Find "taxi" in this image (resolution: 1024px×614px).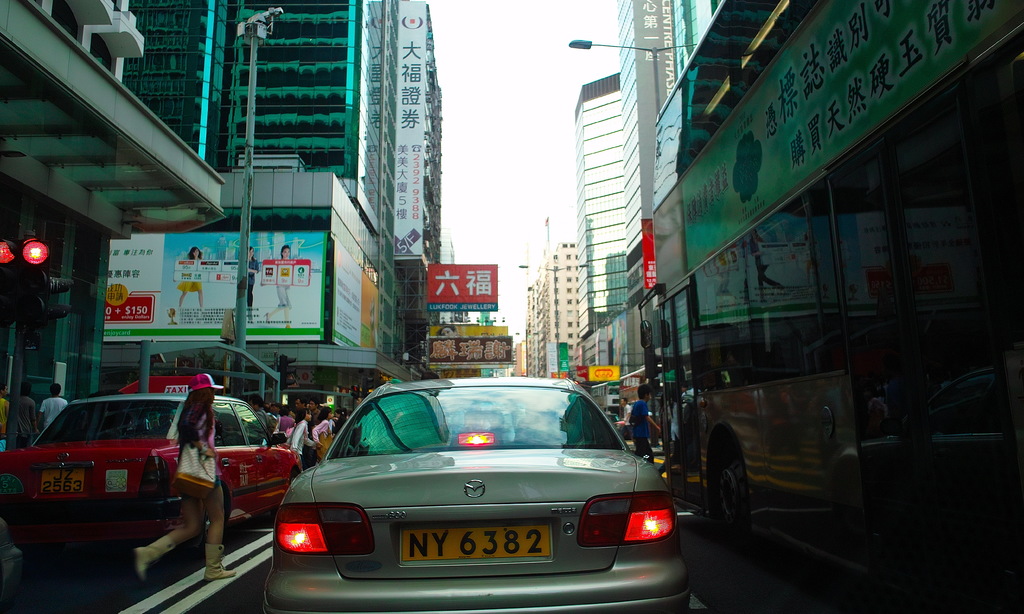
0,372,308,558.
